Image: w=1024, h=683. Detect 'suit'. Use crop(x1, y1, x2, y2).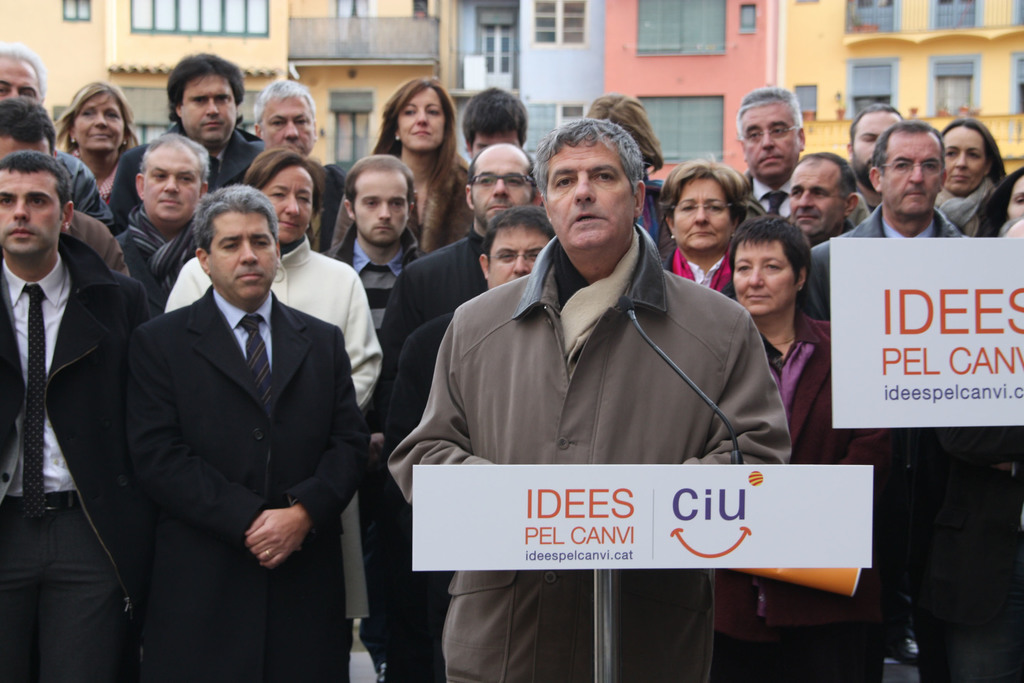
crop(127, 287, 374, 682).
